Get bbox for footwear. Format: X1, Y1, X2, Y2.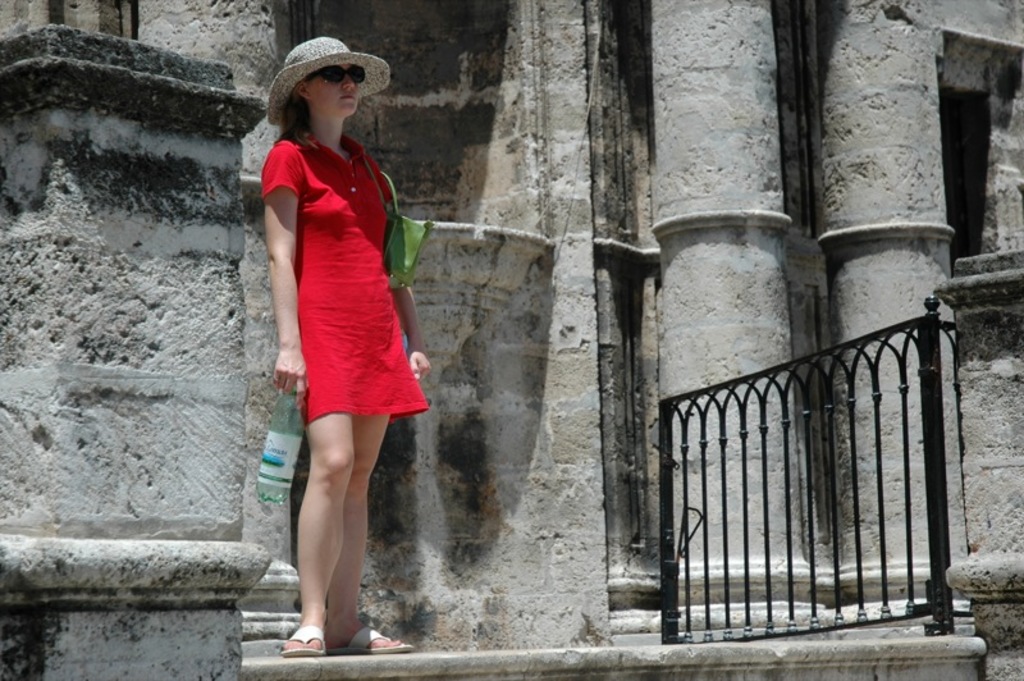
329, 629, 410, 652.
